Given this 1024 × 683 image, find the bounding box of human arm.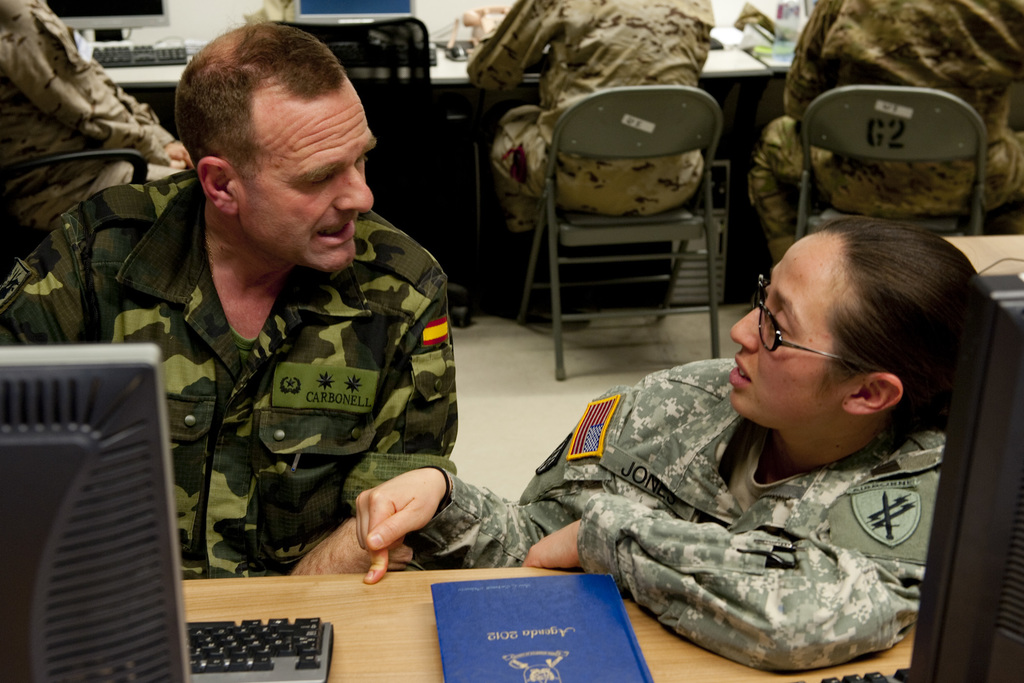
rect(1, 0, 195, 172).
